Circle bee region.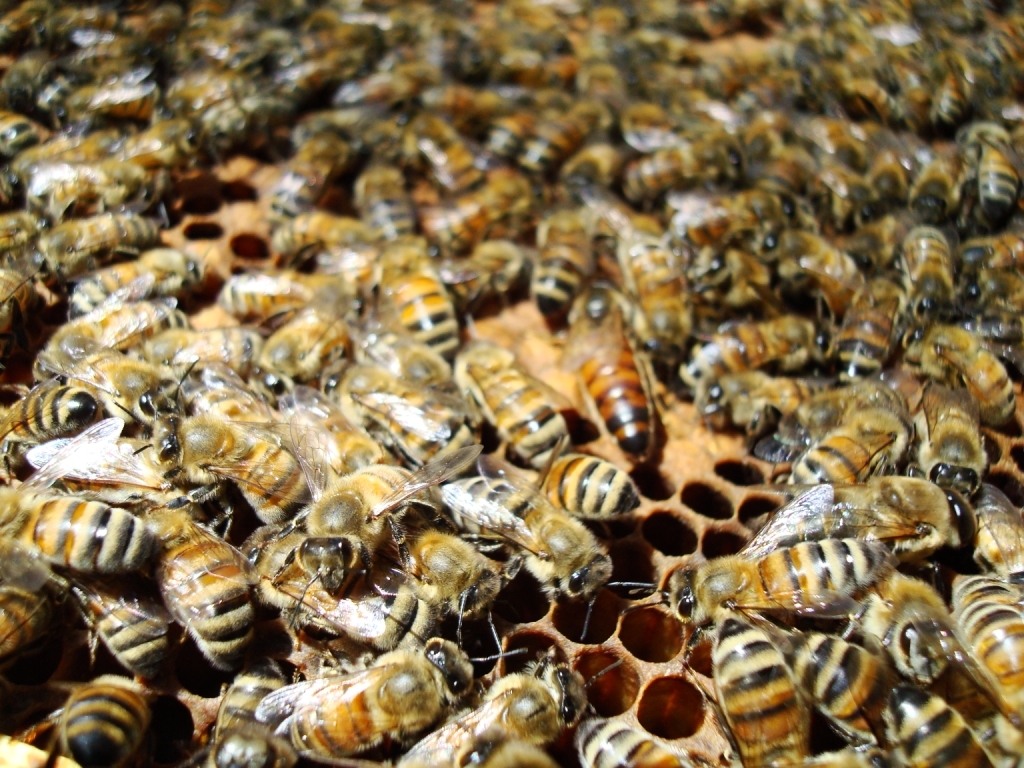
Region: [242,434,491,619].
